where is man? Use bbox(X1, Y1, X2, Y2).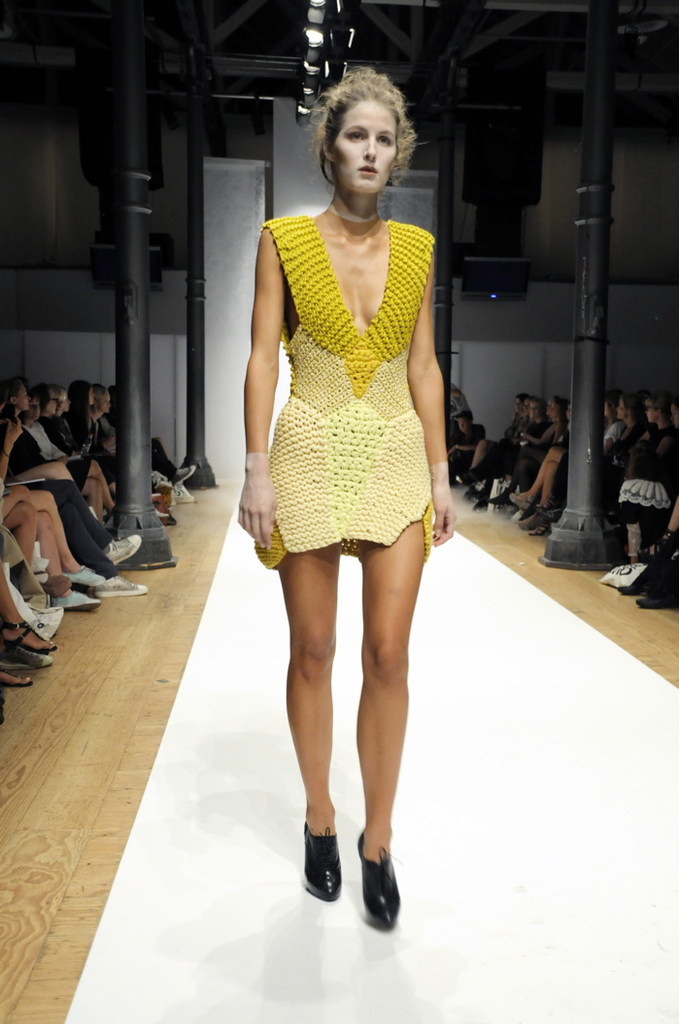
bbox(459, 393, 546, 499).
